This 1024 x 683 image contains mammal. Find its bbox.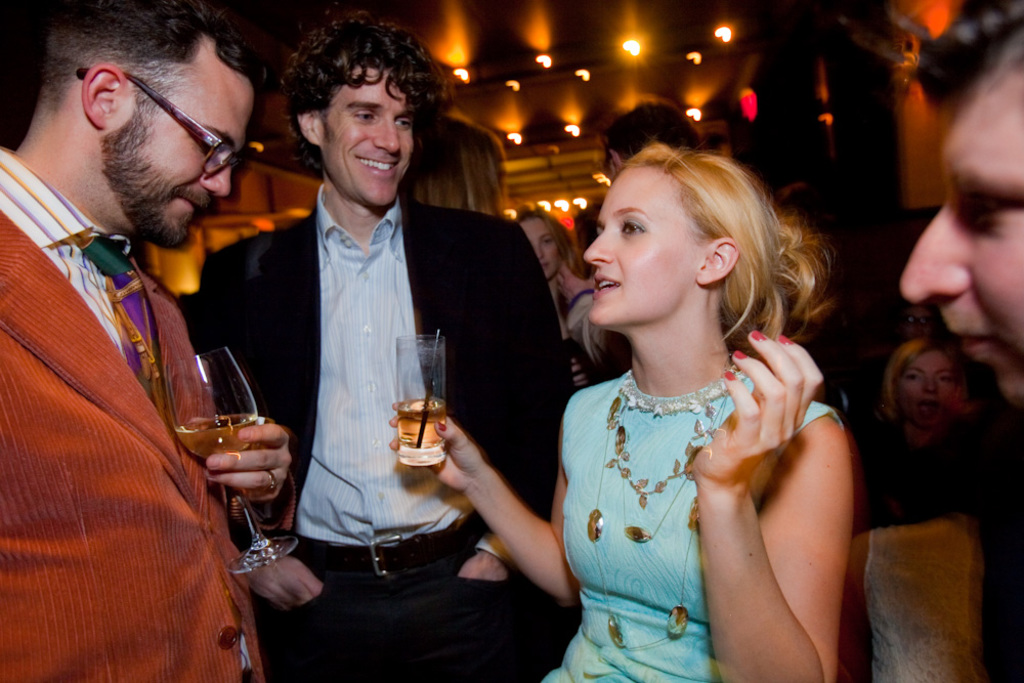
crop(900, 0, 1021, 682).
